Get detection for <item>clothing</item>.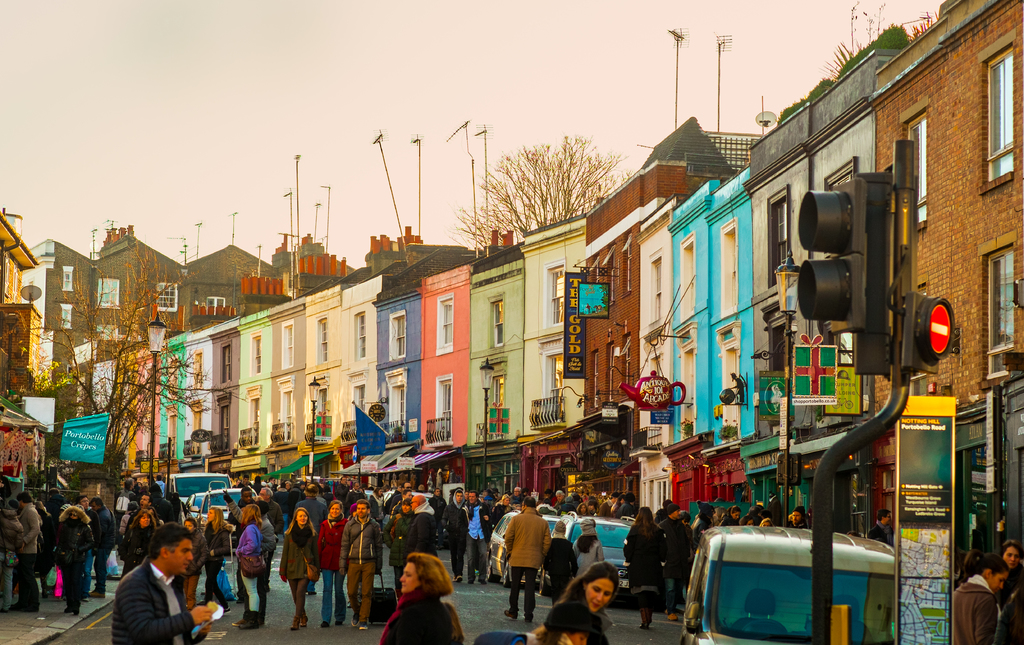
Detection: locate(111, 556, 210, 644).
